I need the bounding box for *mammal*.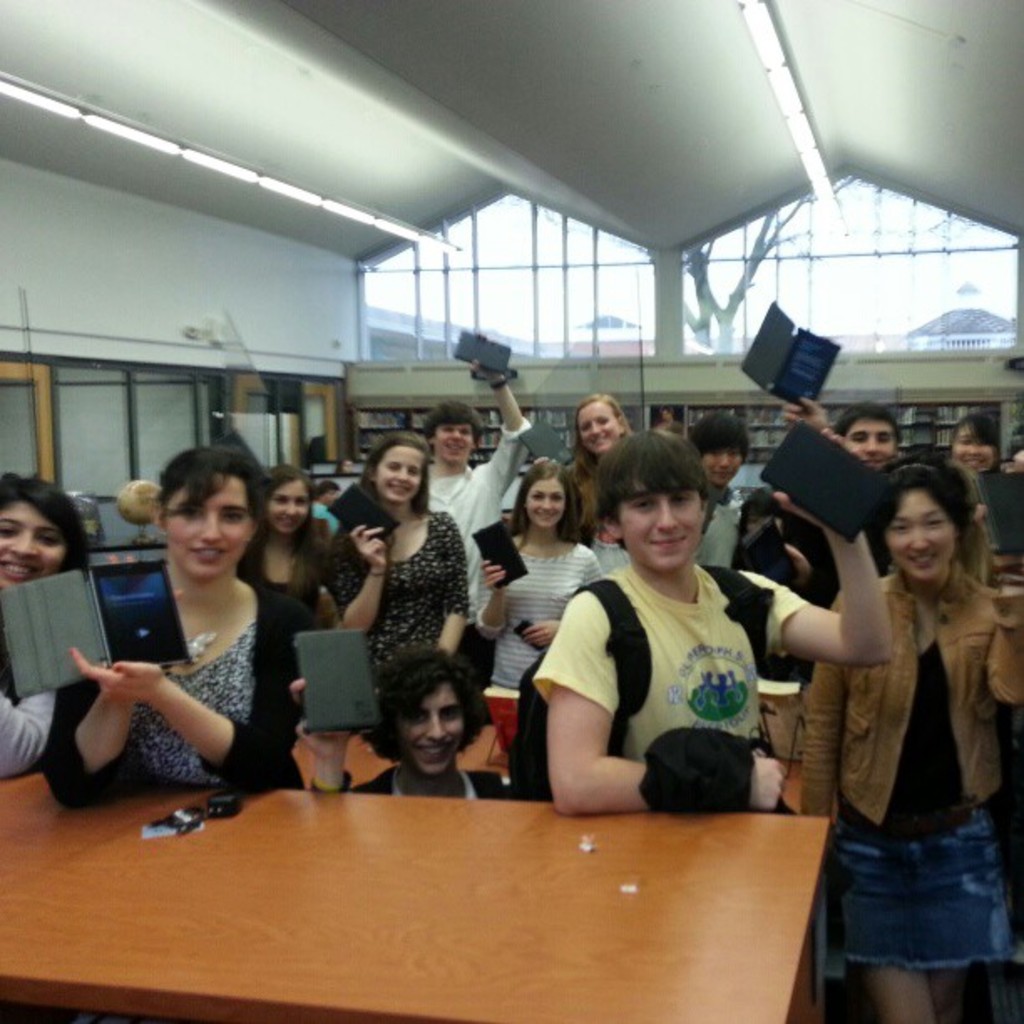
Here it is: BBox(294, 646, 505, 803).
